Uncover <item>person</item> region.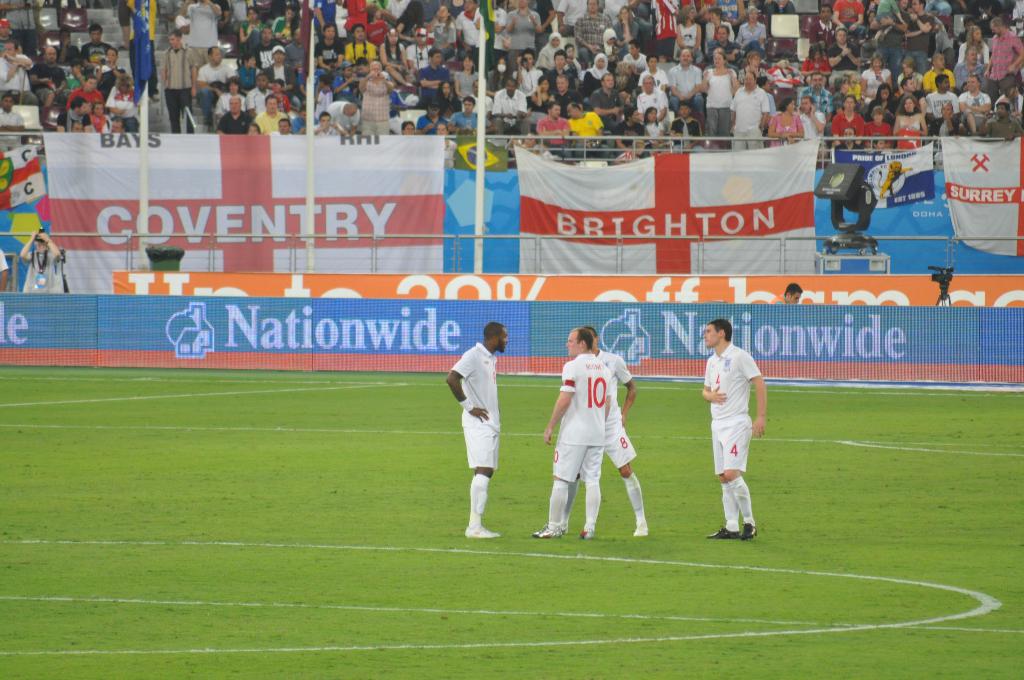
Uncovered: <box>531,324,614,539</box>.
